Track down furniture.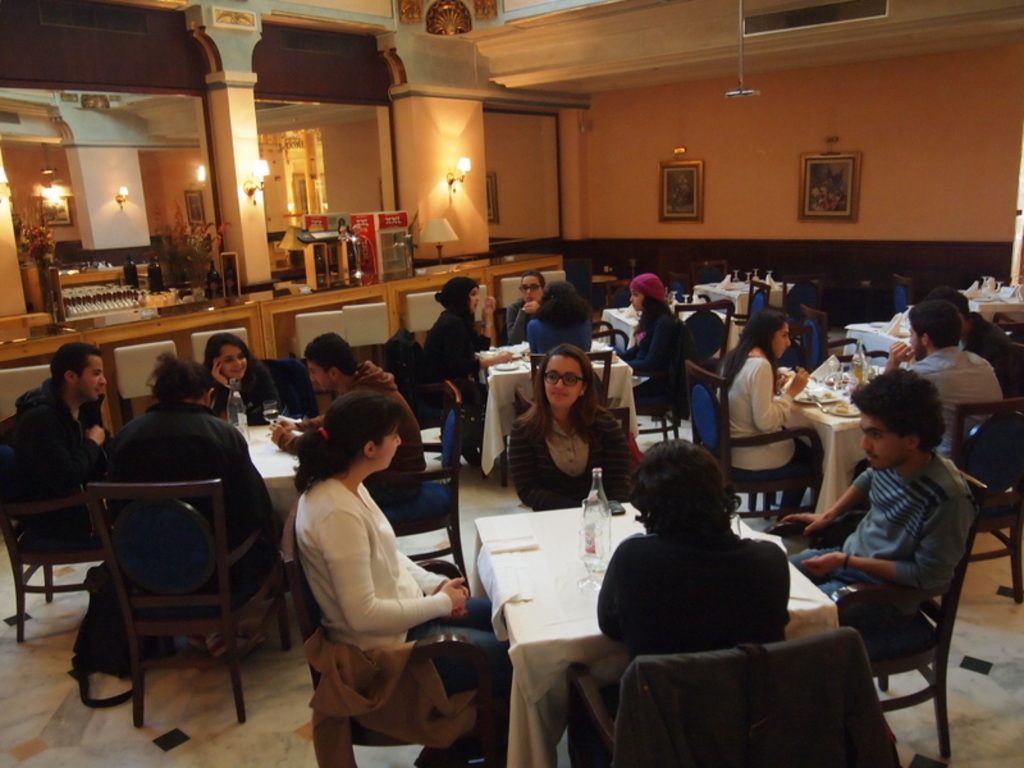
Tracked to region(260, 357, 320, 420).
